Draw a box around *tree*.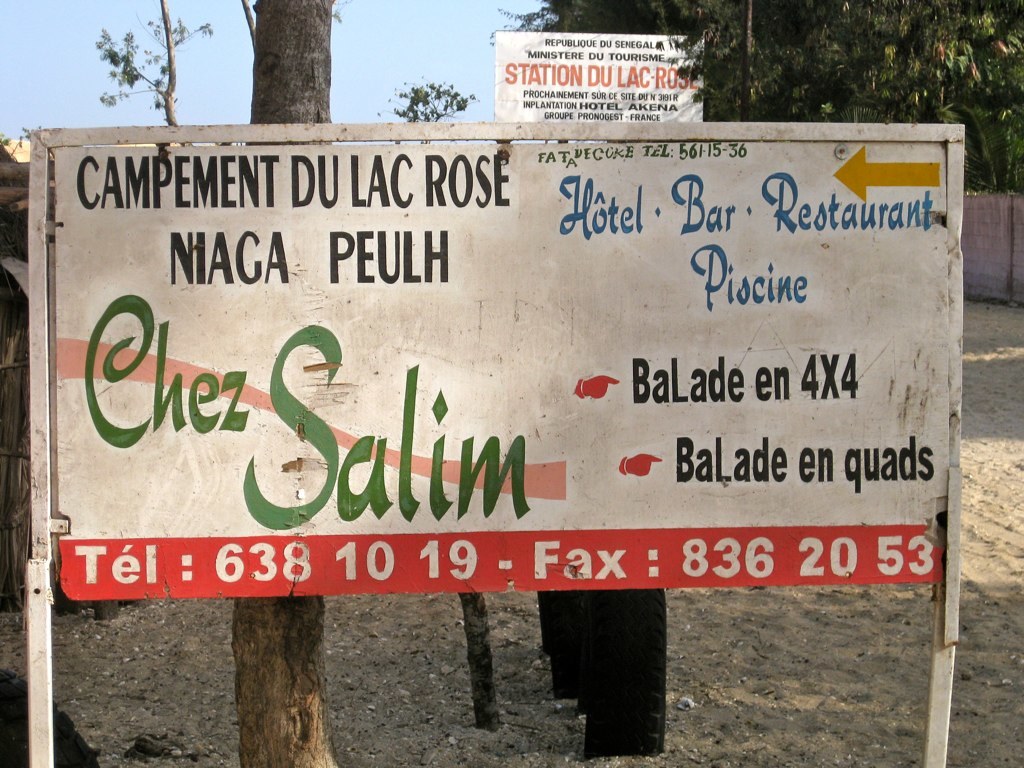
bbox=(391, 73, 477, 116).
